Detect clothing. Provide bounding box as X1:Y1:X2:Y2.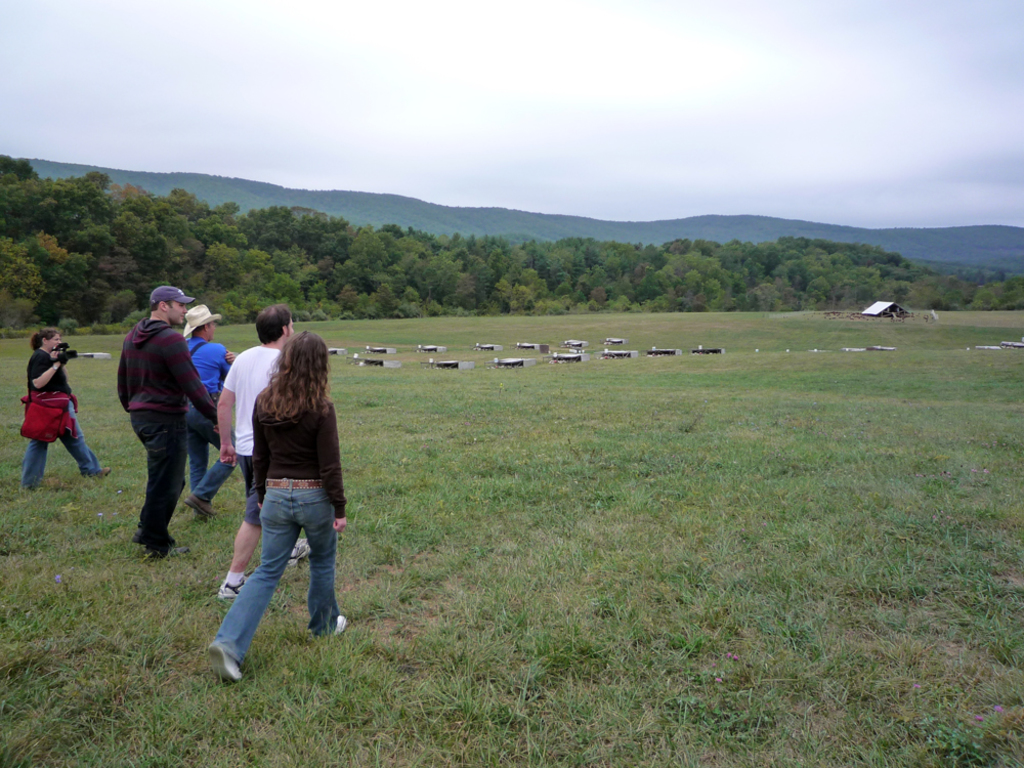
113:312:220:545.
